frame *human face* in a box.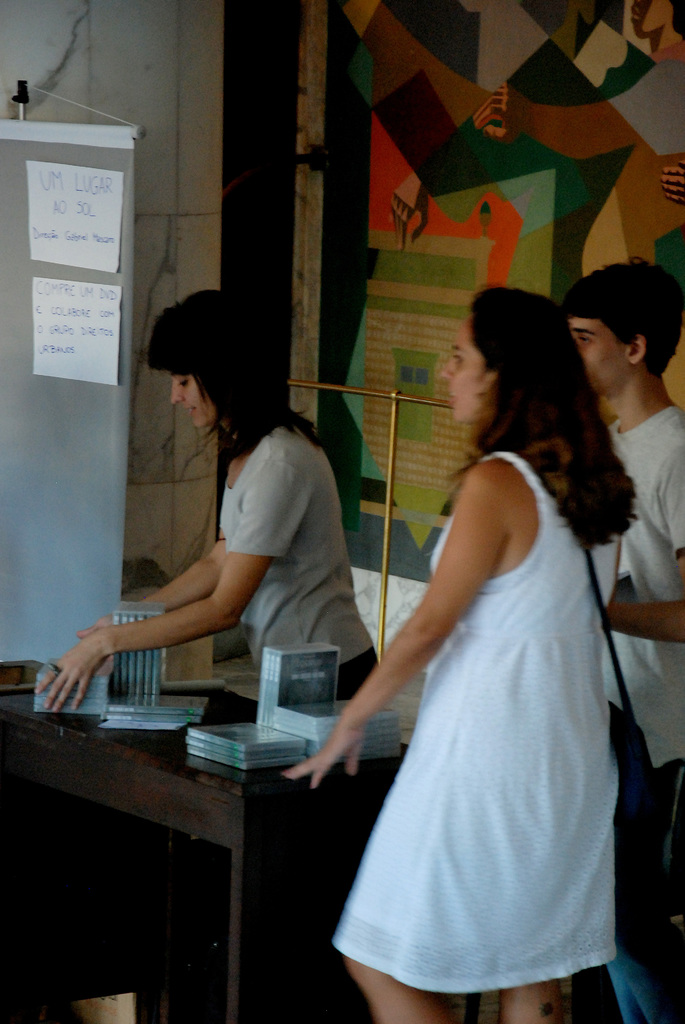
<box>441,321,494,426</box>.
